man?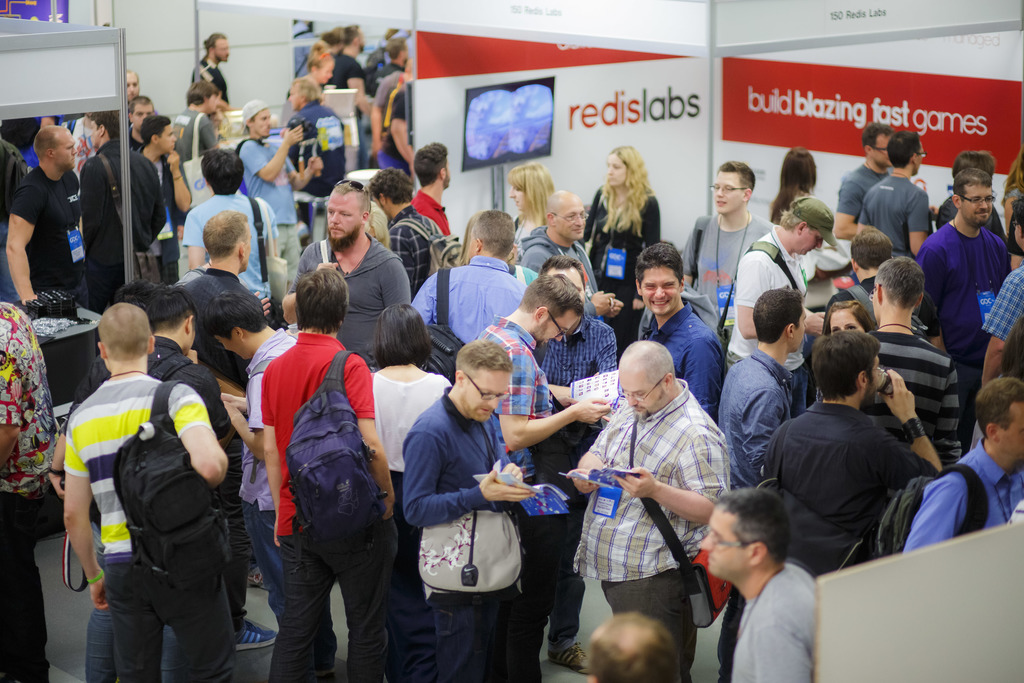
box=[367, 35, 412, 96]
